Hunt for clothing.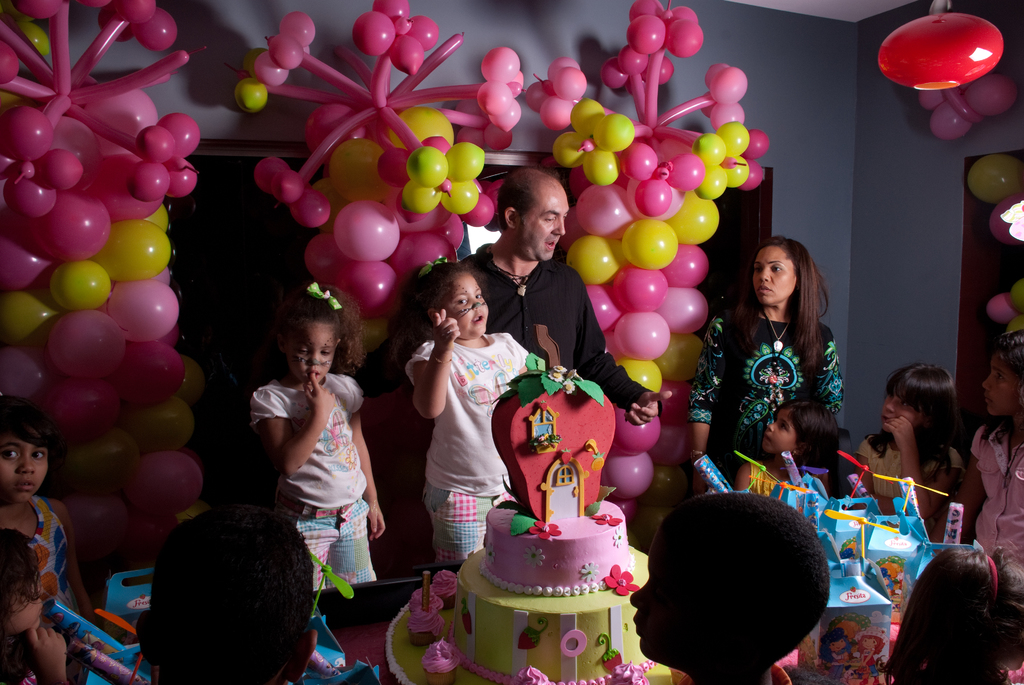
Hunted down at 886, 575, 899, 595.
